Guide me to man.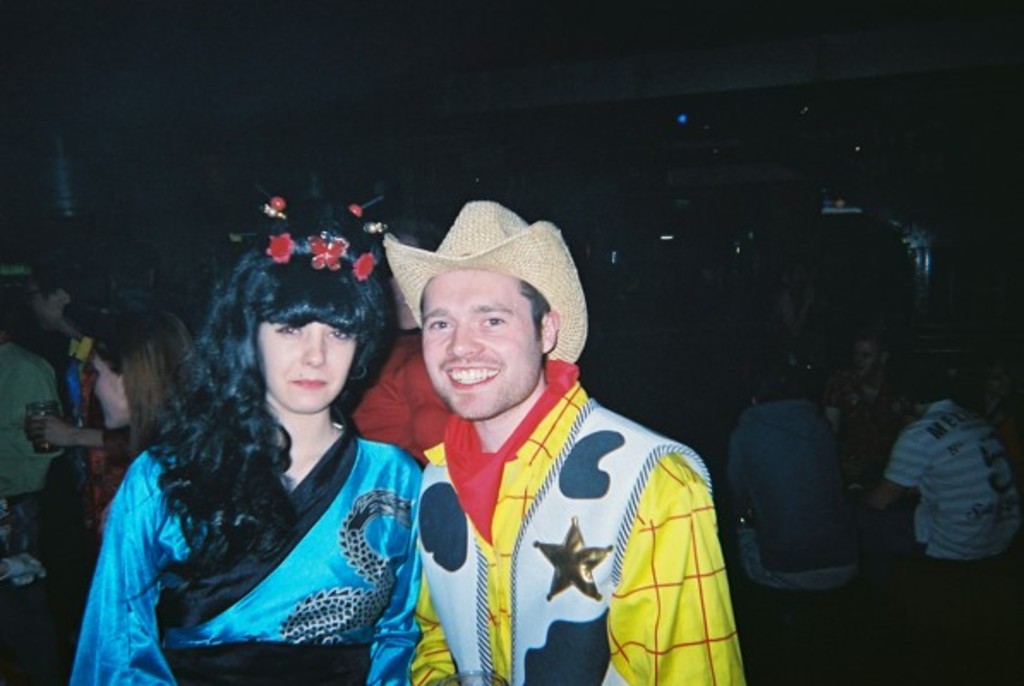
Guidance: select_region(868, 365, 1022, 602).
